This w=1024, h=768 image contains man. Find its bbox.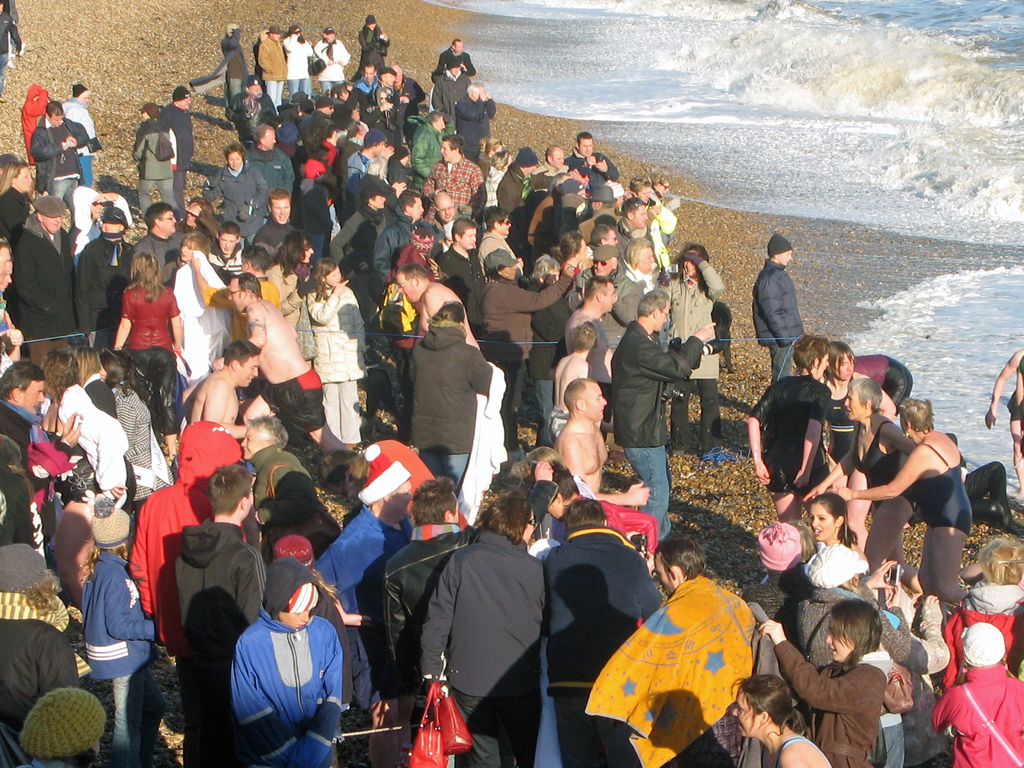
pyautogui.locateOnScreen(136, 196, 195, 278).
